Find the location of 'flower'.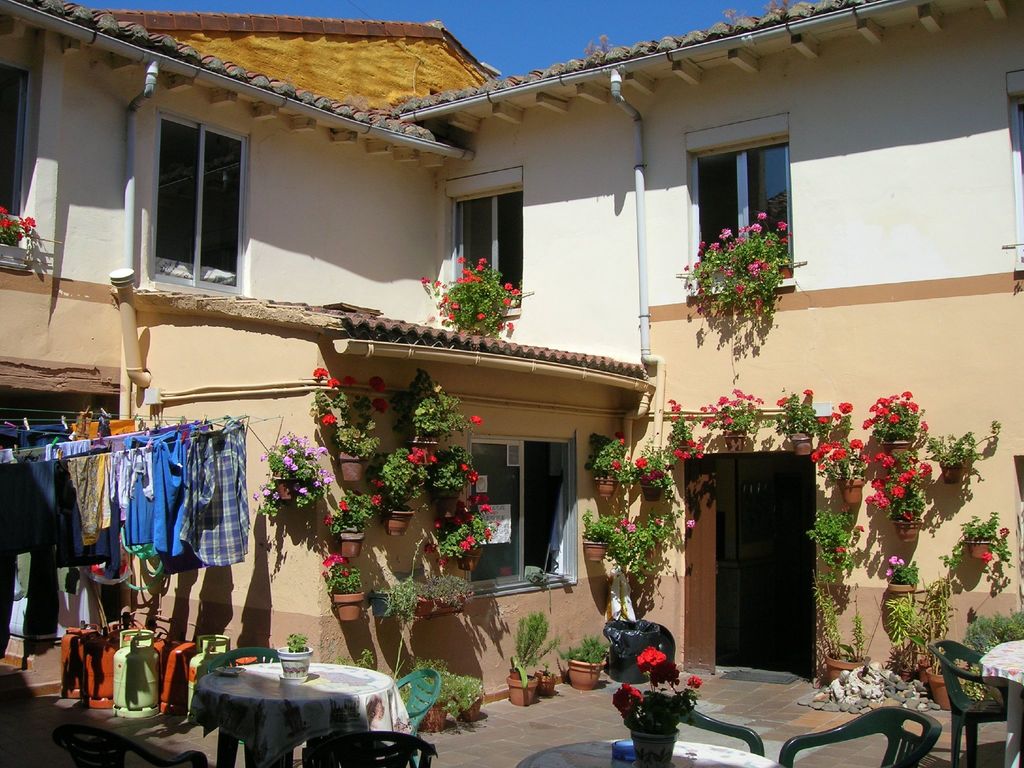
Location: rect(340, 498, 344, 508).
